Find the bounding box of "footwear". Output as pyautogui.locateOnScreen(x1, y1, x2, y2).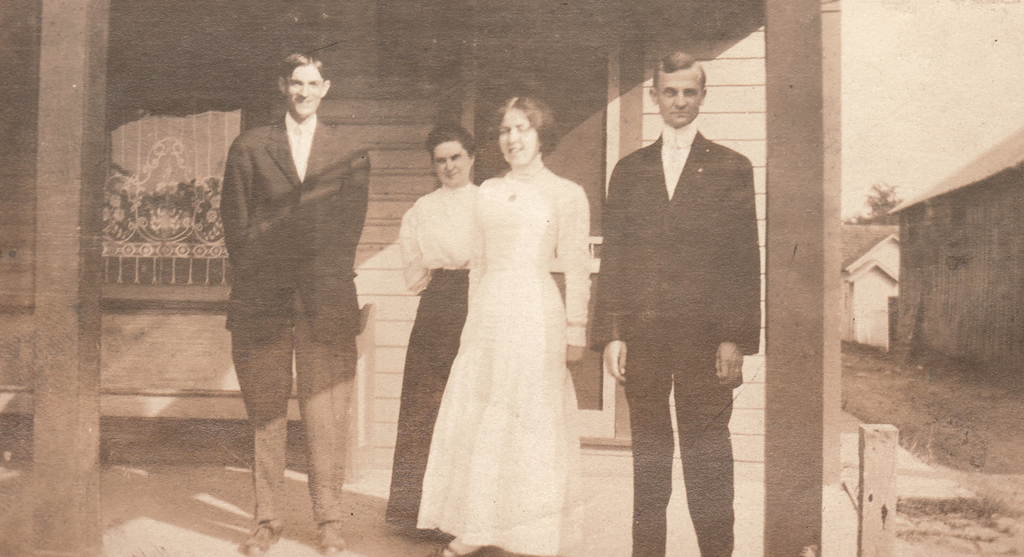
pyautogui.locateOnScreen(236, 516, 287, 555).
